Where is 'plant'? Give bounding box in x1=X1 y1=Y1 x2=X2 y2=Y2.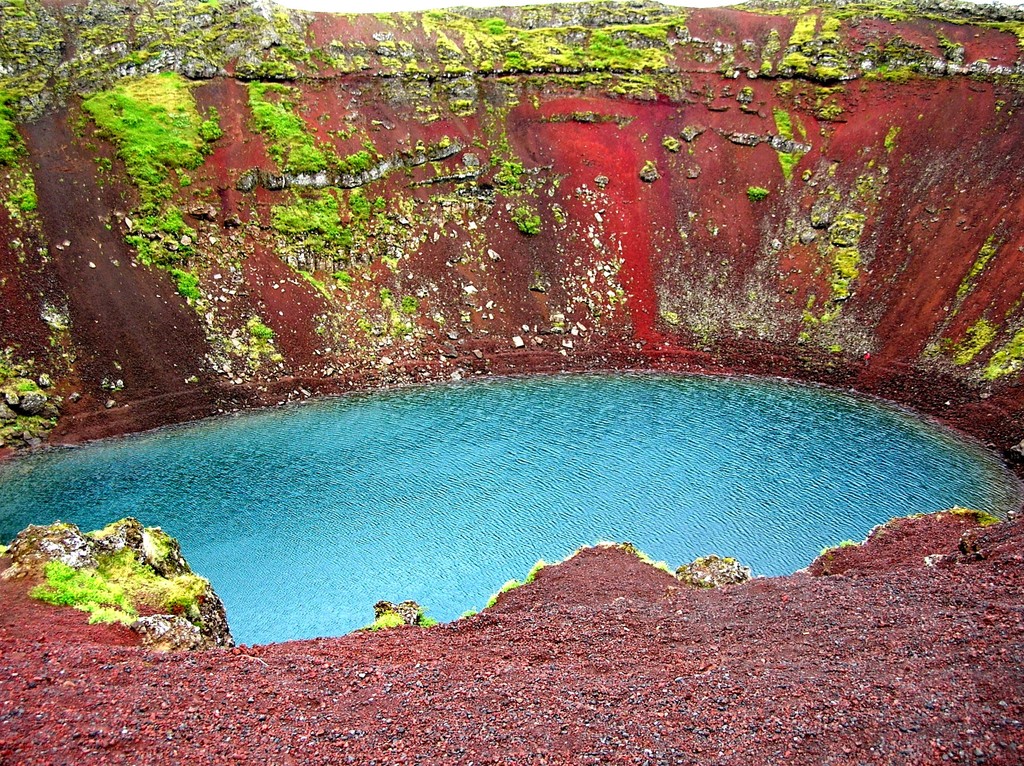
x1=374 y1=609 x2=413 y2=629.
